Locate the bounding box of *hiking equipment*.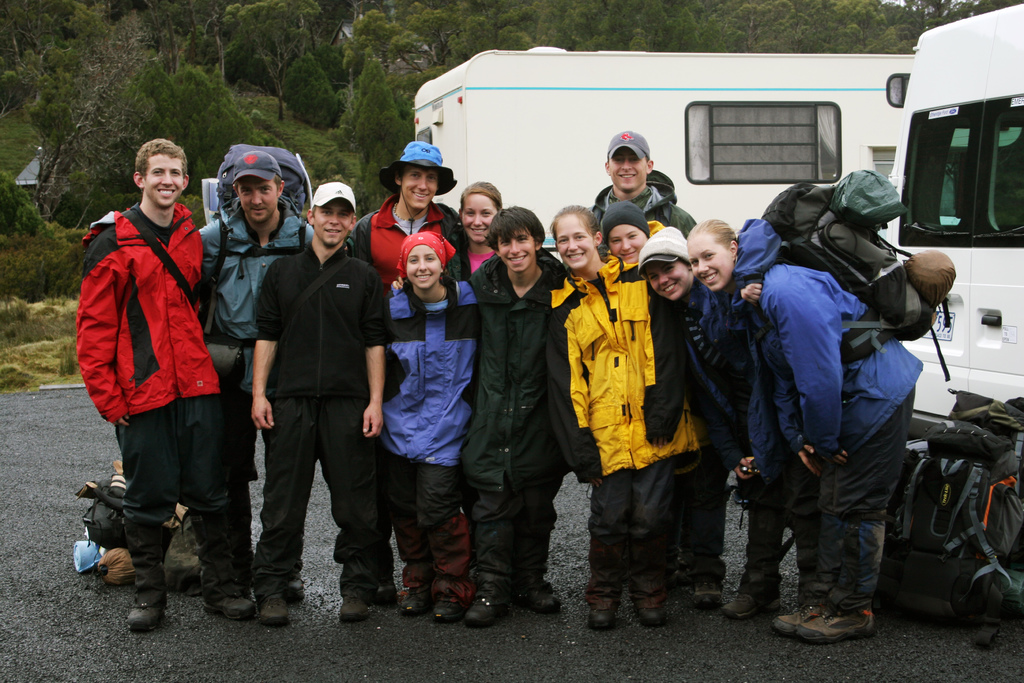
Bounding box: crop(124, 588, 174, 632).
